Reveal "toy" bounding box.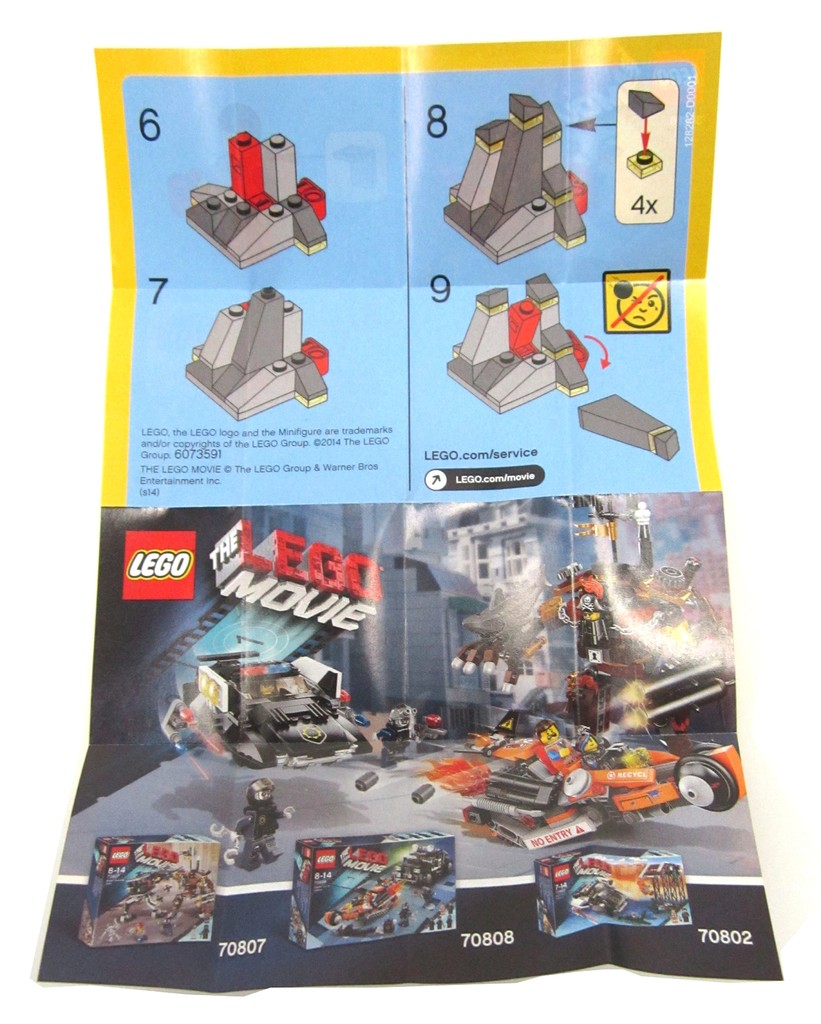
Revealed: BBox(356, 769, 380, 792).
